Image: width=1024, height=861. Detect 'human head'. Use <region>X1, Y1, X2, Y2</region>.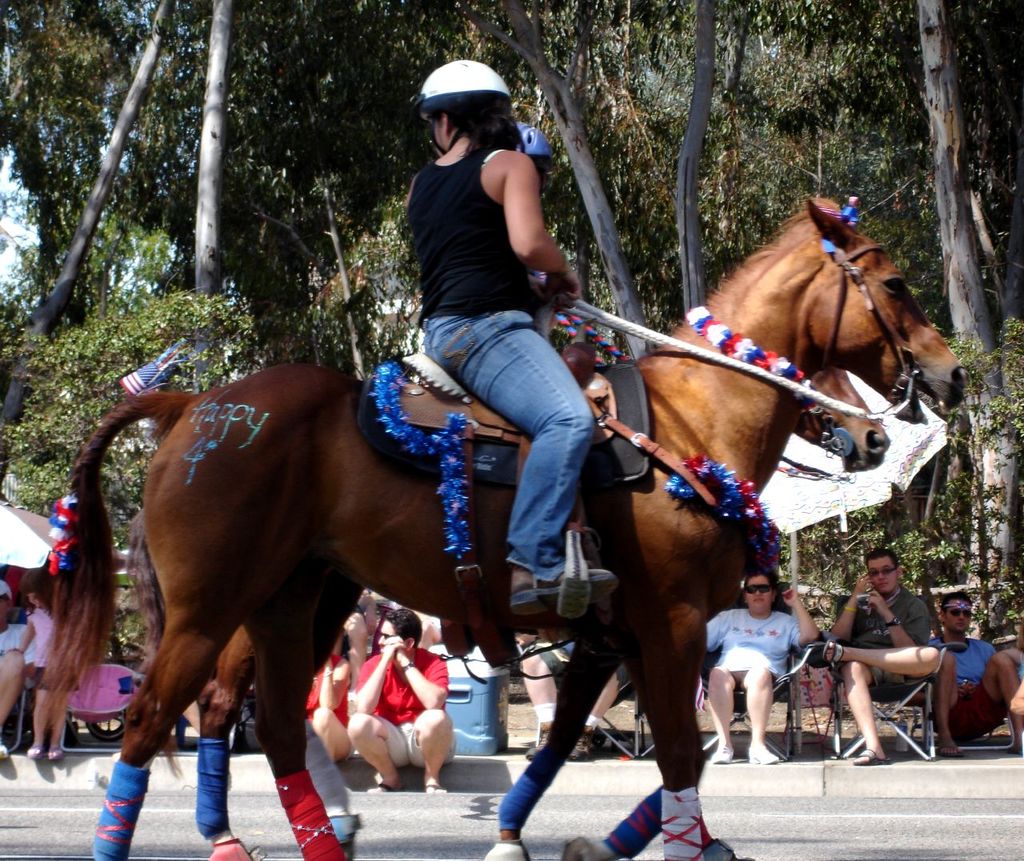
<region>864, 543, 903, 597</region>.
